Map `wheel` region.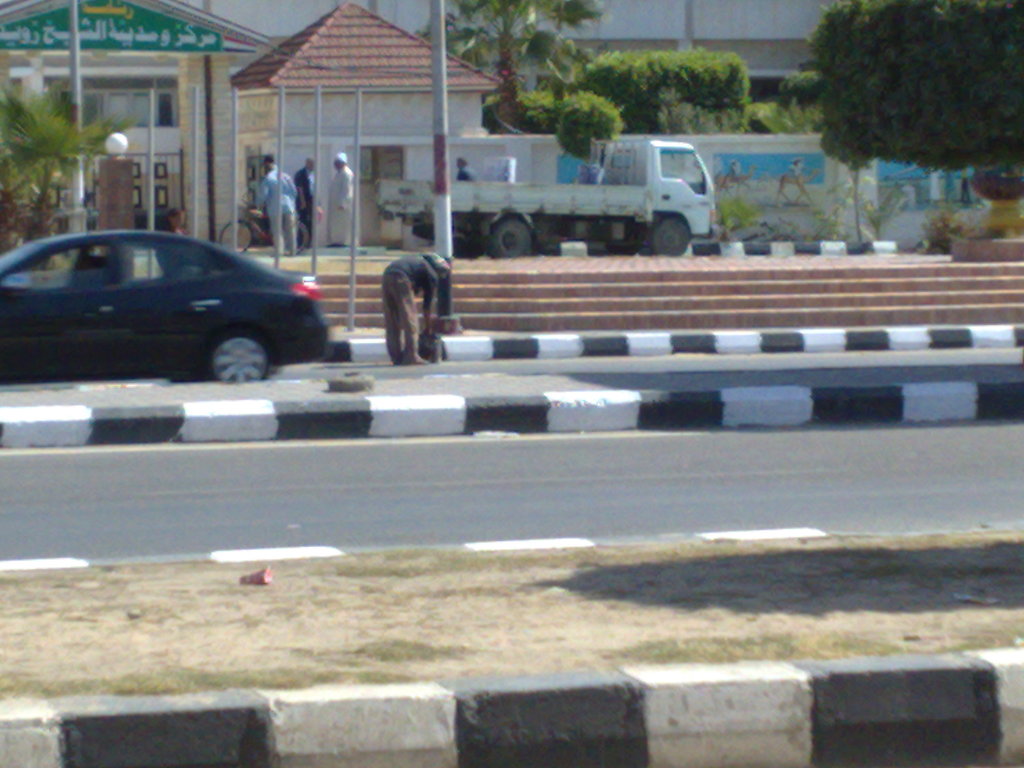
Mapped to 647, 212, 694, 254.
